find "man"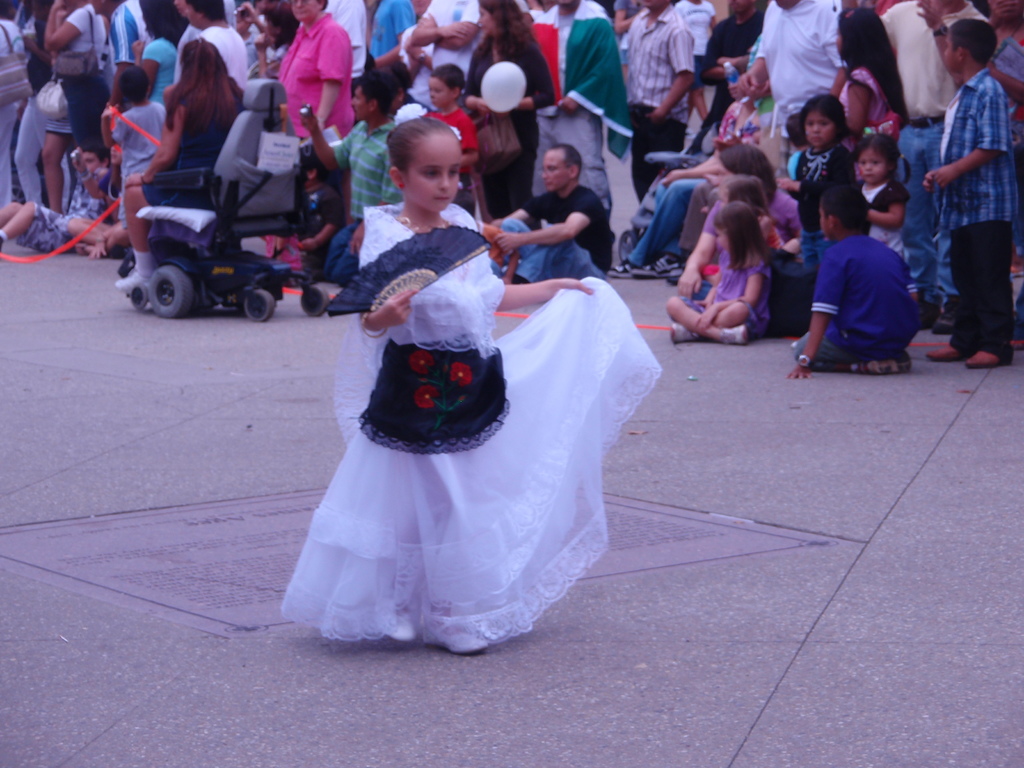
<bbox>623, 0, 698, 209</bbox>
